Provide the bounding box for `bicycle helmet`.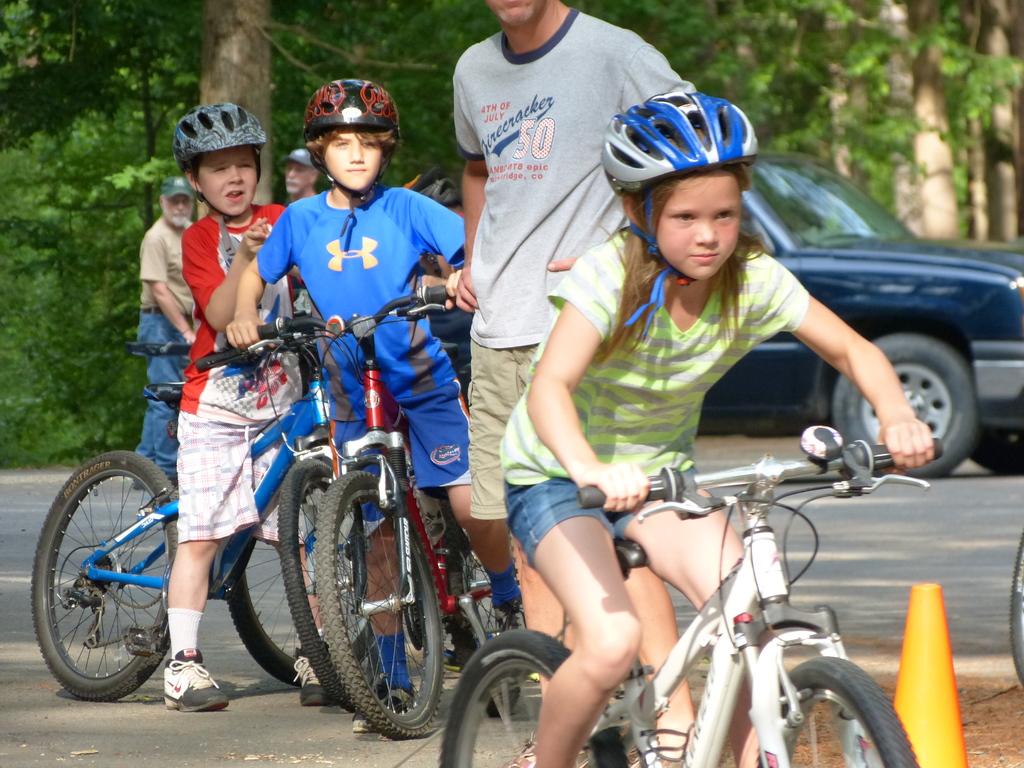
left=298, top=74, right=401, bottom=145.
